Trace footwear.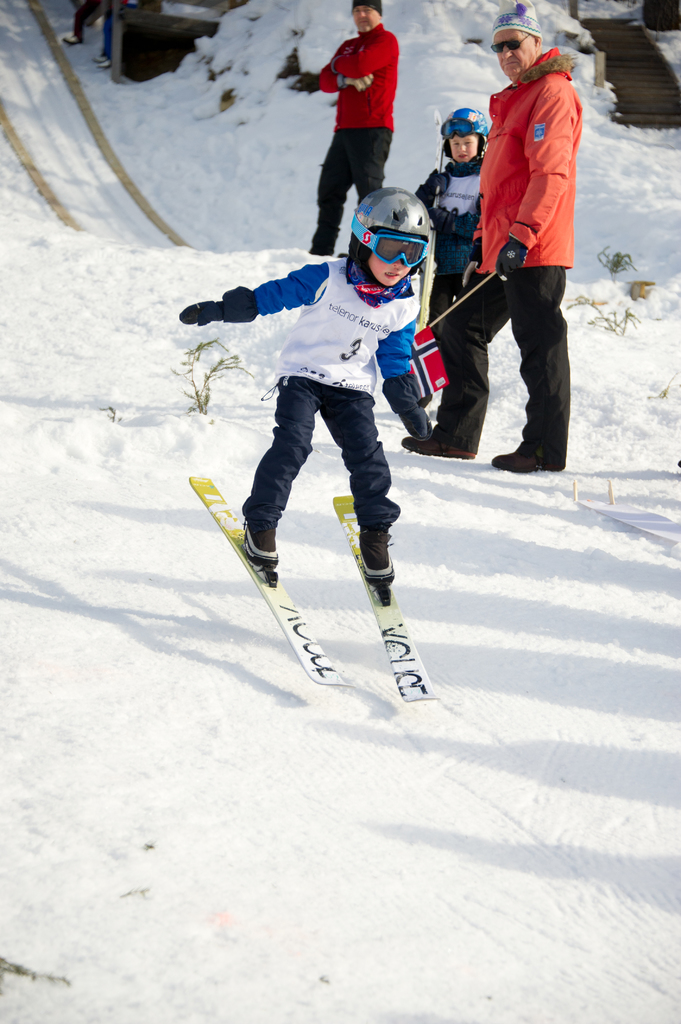
Traced to [361, 557, 396, 583].
